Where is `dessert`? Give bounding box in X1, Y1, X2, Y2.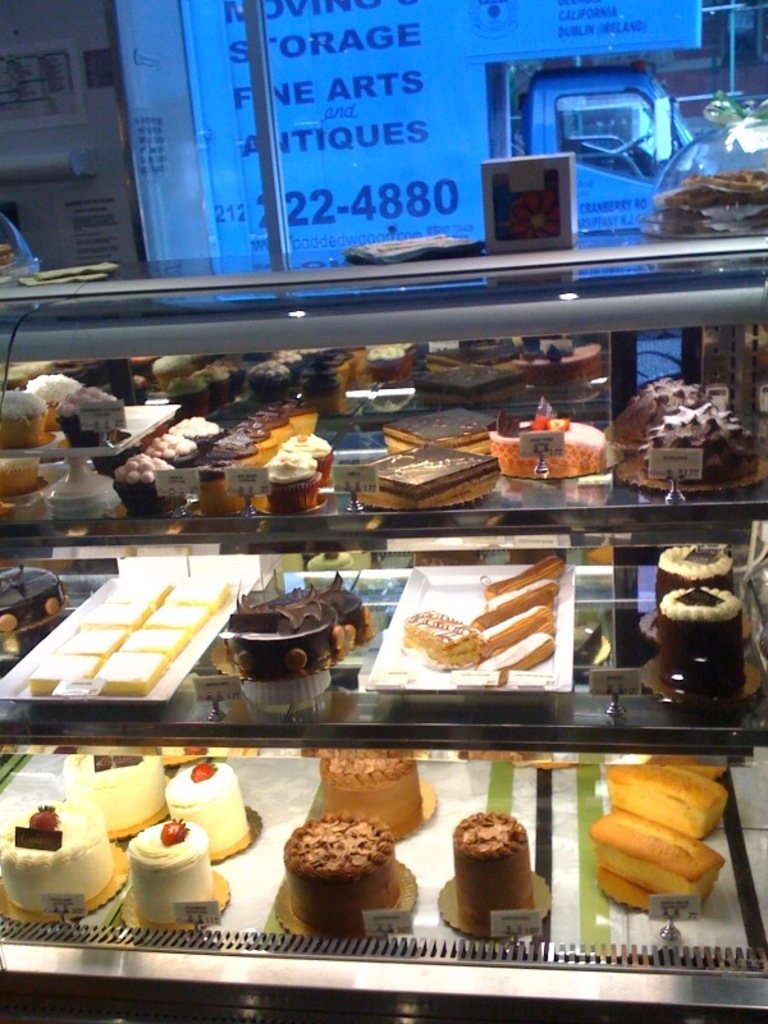
279, 805, 403, 934.
